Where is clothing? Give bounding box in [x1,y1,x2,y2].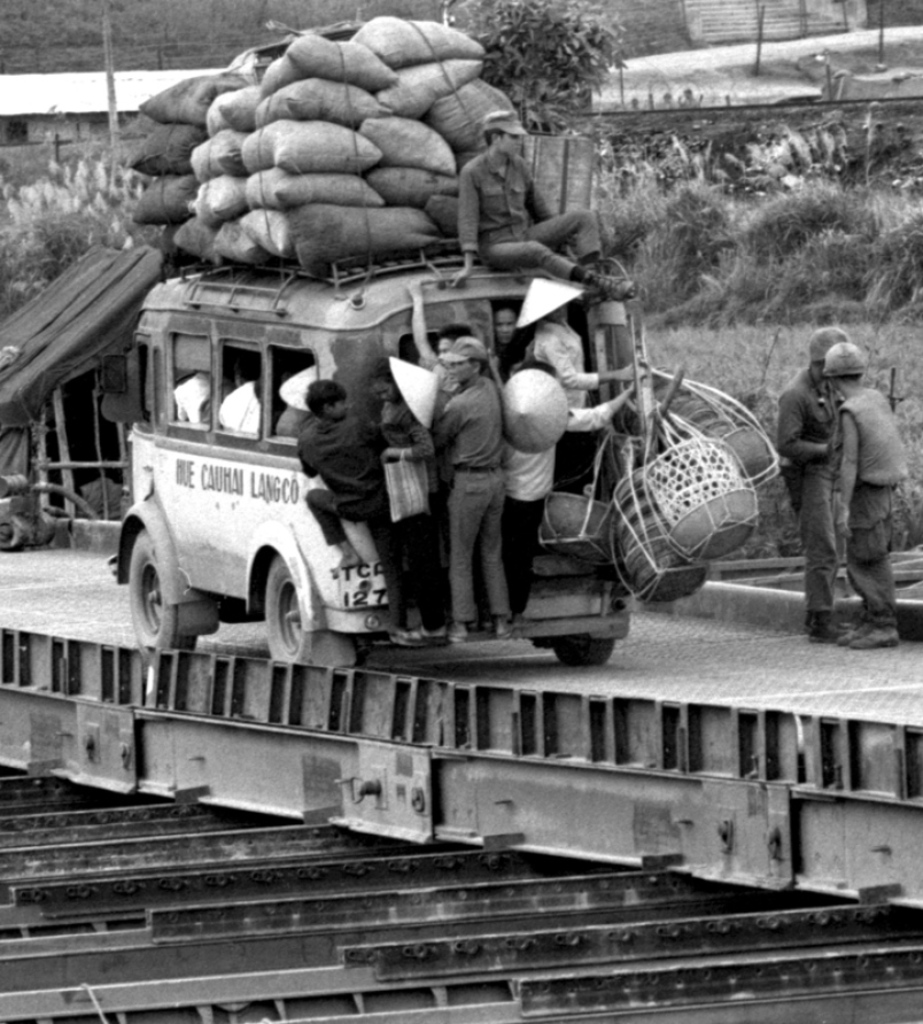
[435,369,519,619].
